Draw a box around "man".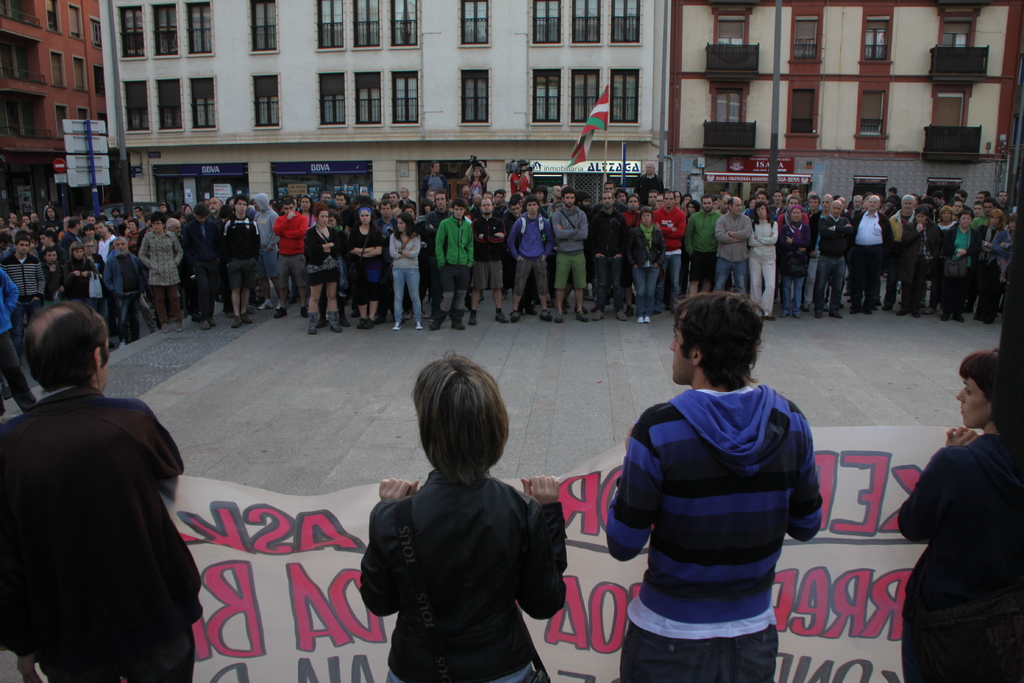
[932,188,947,215].
